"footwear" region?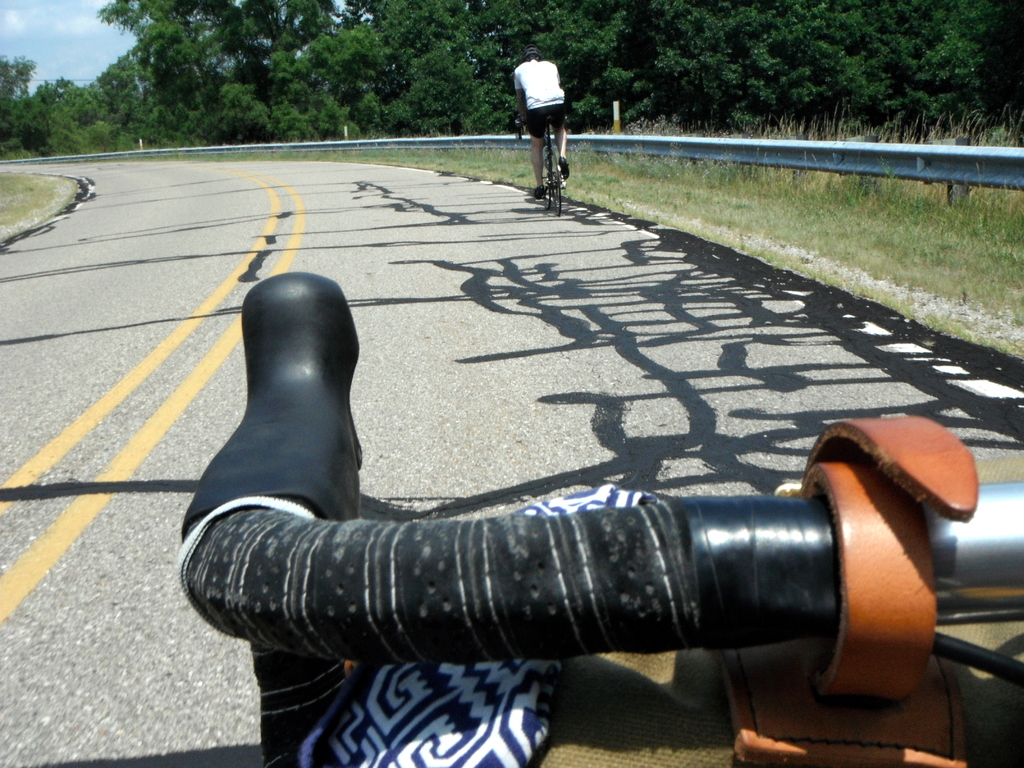
crop(557, 155, 568, 179)
